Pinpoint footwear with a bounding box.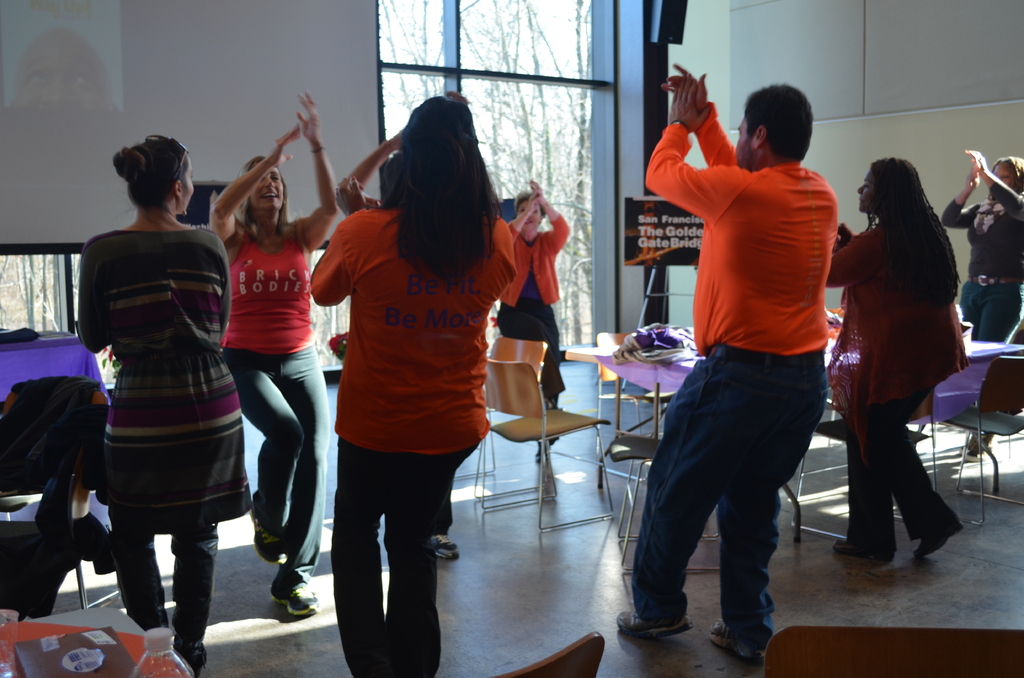
region(835, 536, 900, 557).
